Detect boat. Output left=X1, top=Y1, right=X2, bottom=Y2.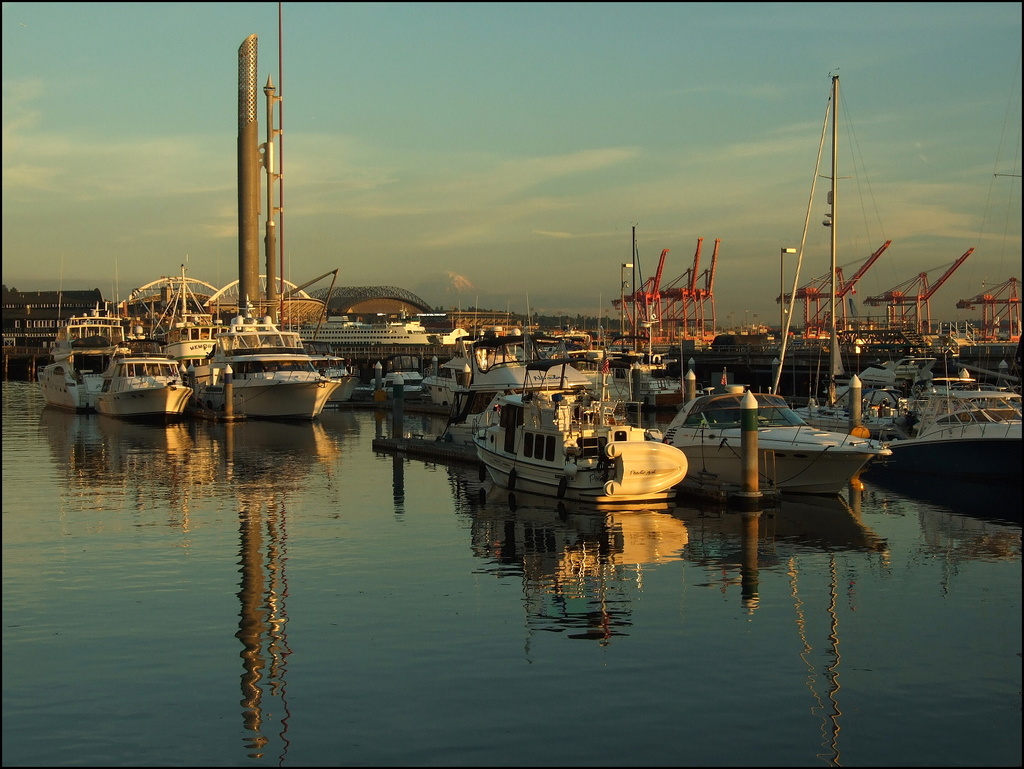
left=479, top=354, right=695, bottom=498.
